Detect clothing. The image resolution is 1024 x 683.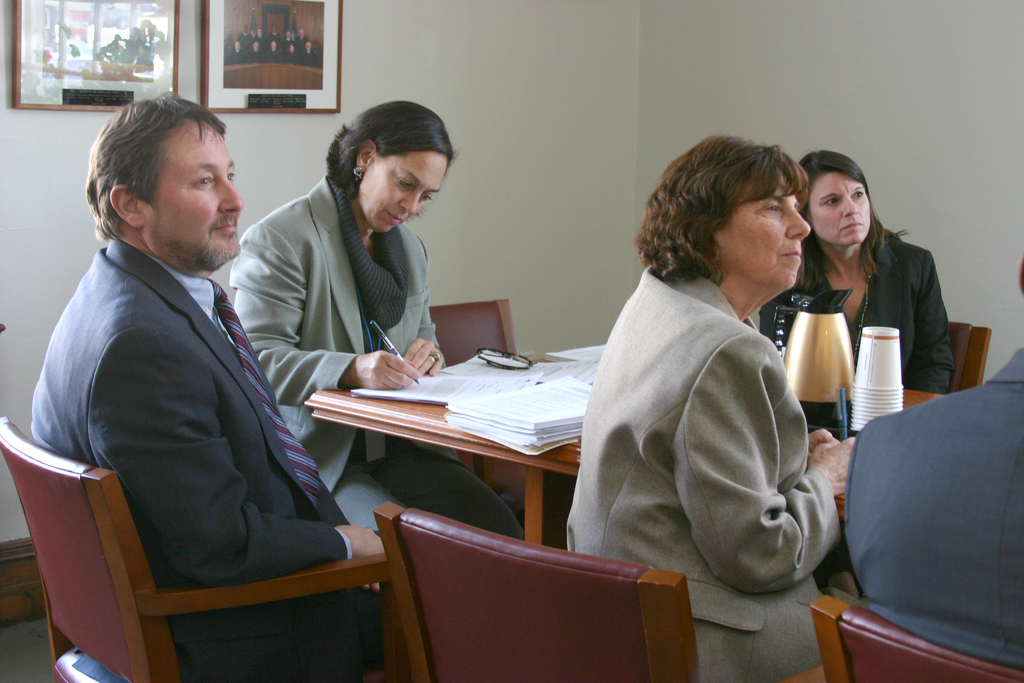
589,181,844,637.
